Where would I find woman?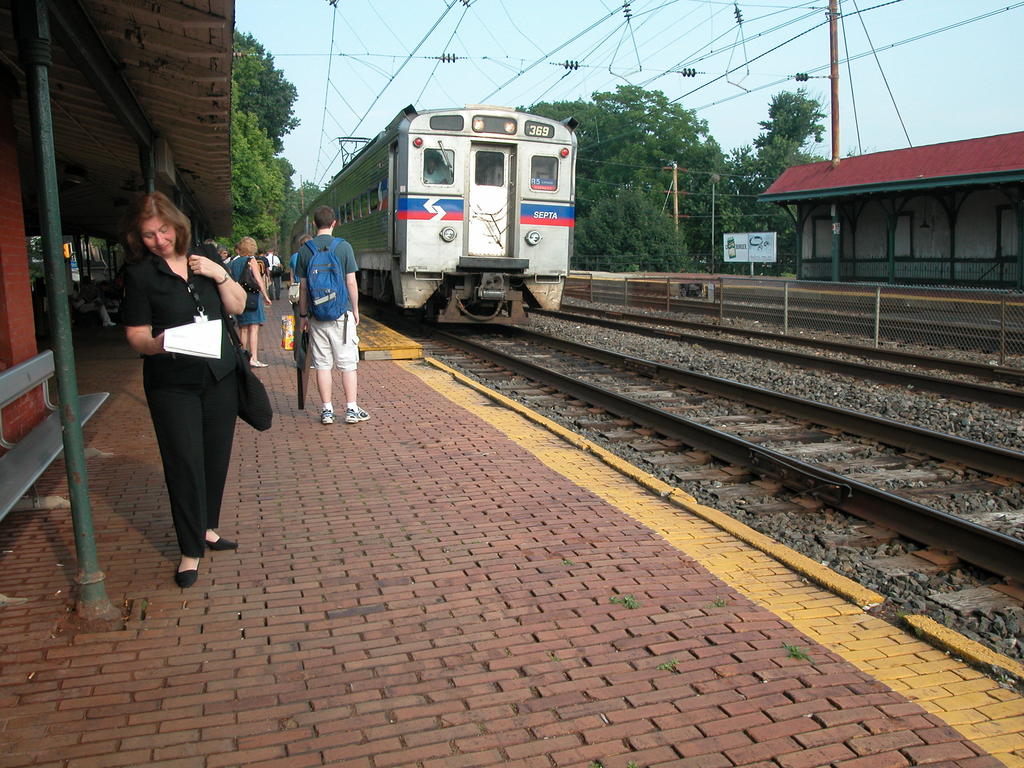
At (129, 191, 250, 582).
